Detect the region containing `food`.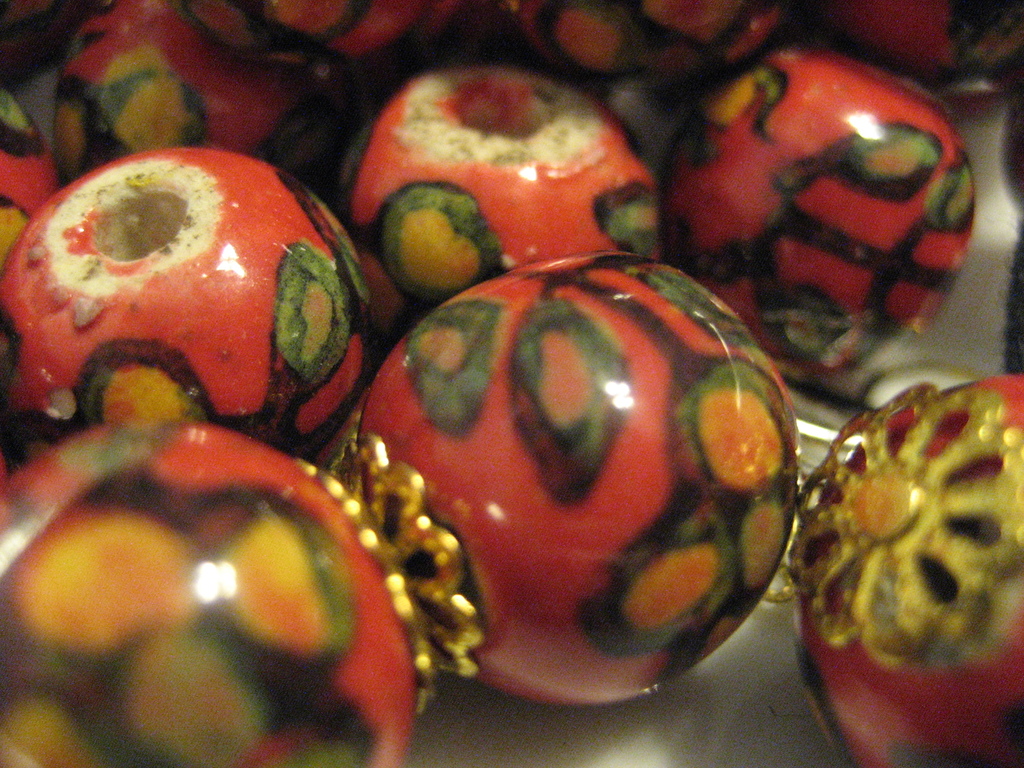
l=498, t=0, r=792, b=85.
